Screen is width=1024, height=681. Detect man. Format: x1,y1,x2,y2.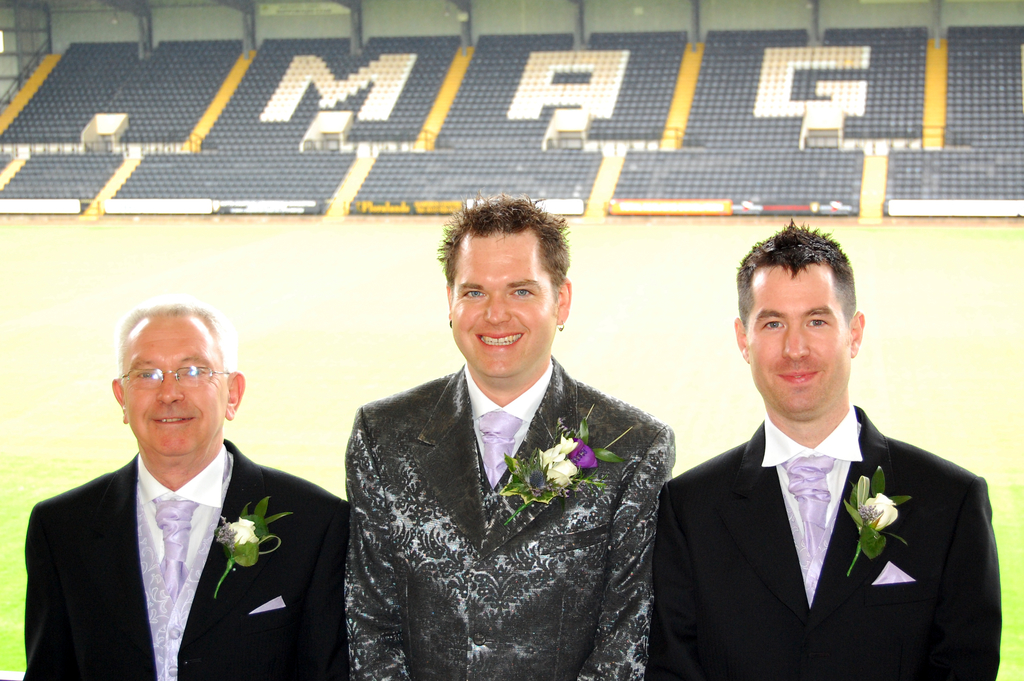
334,185,671,680.
